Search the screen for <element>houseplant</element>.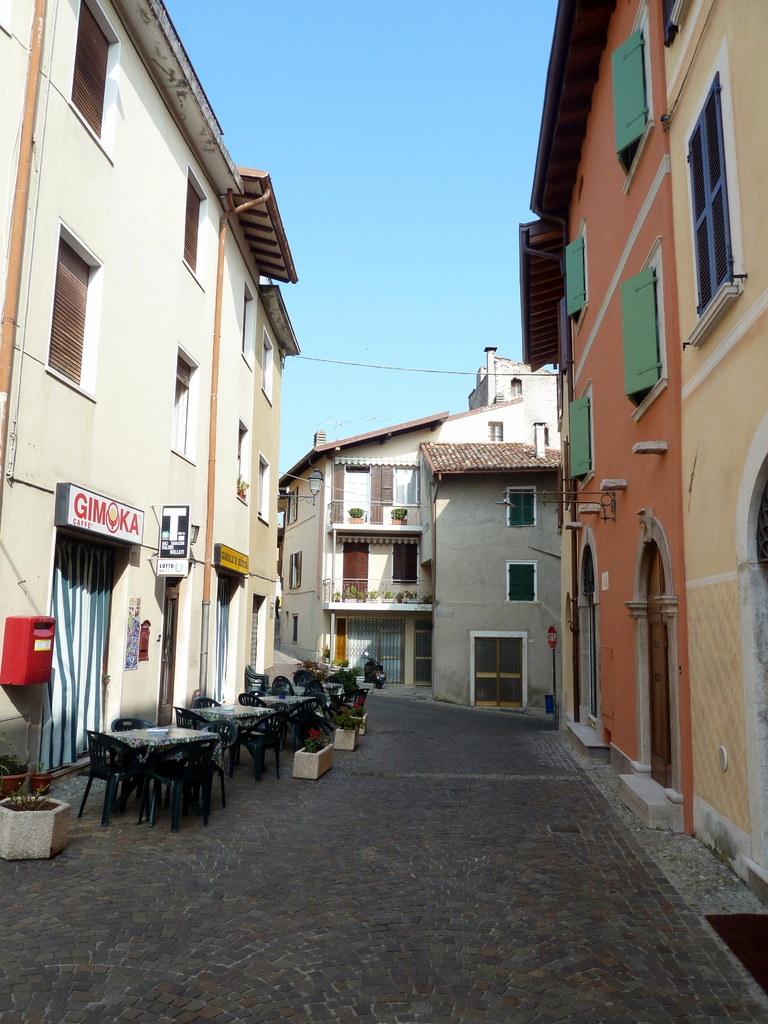
Found at l=30, t=758, r=52, b=791.
